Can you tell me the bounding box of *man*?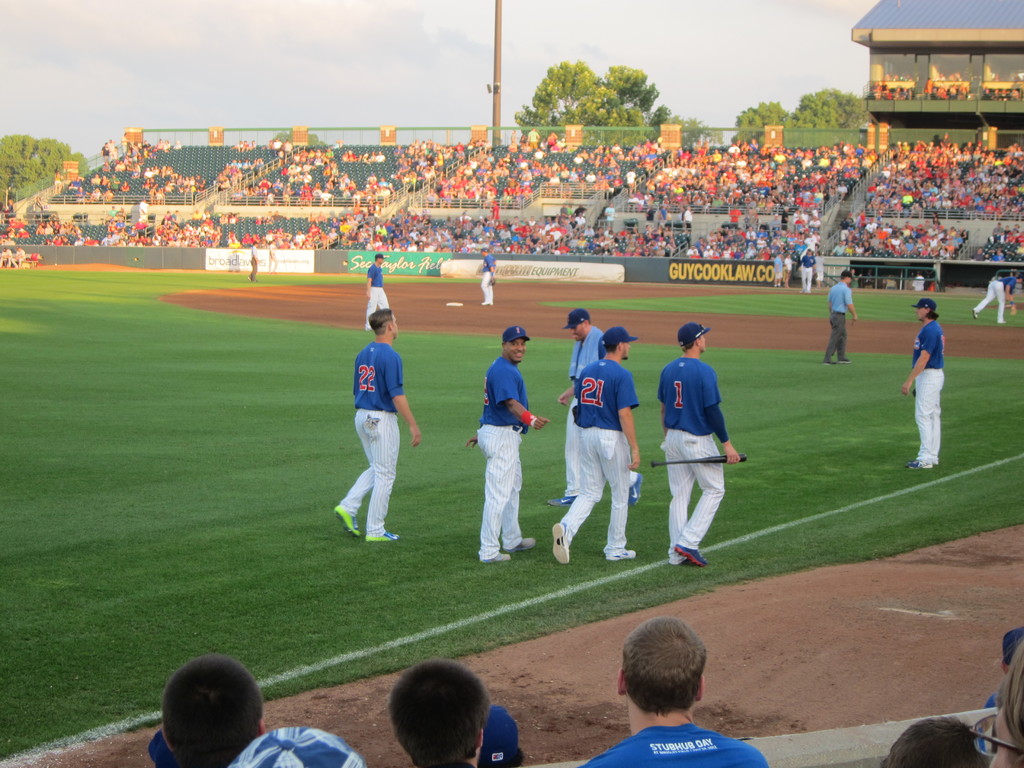
rect(900, 300, 948, 468).
